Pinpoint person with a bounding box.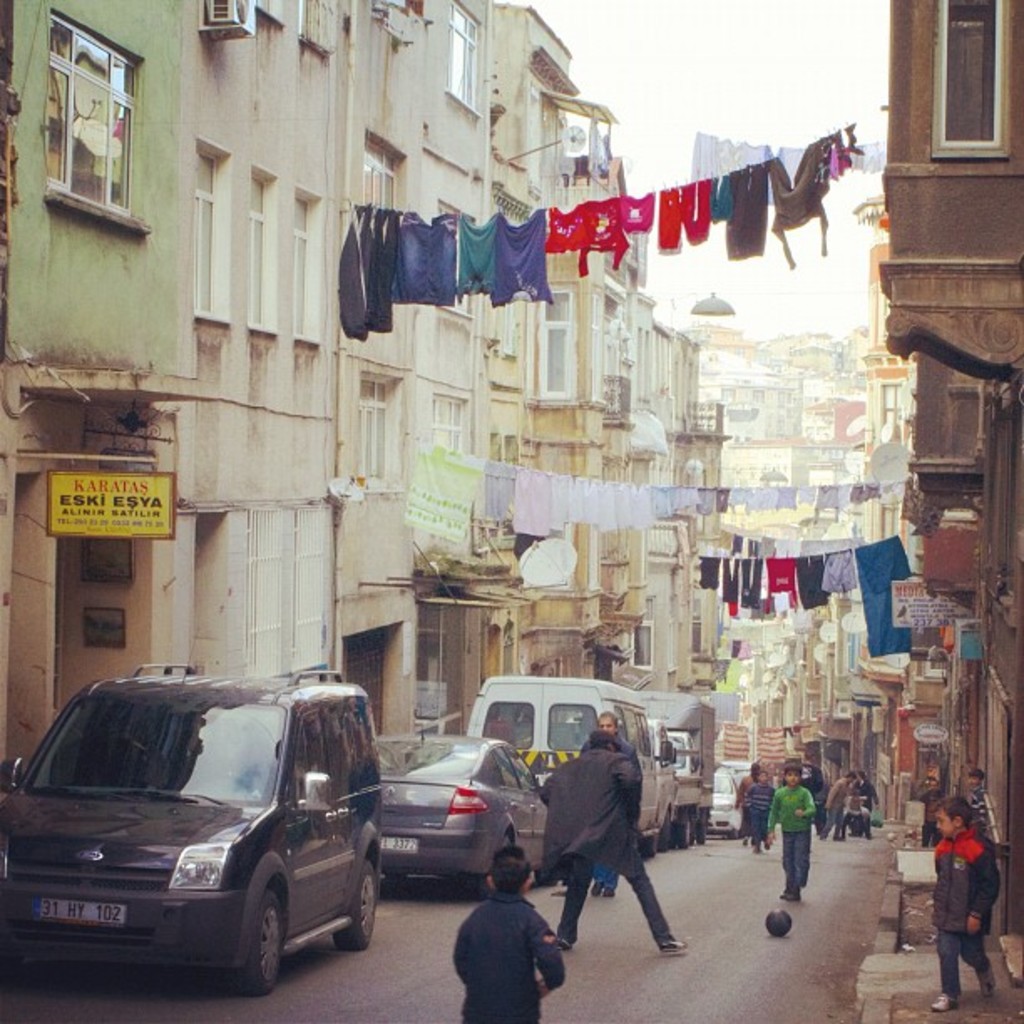
[x1=731, y1=756, x2=770, y2=843].
